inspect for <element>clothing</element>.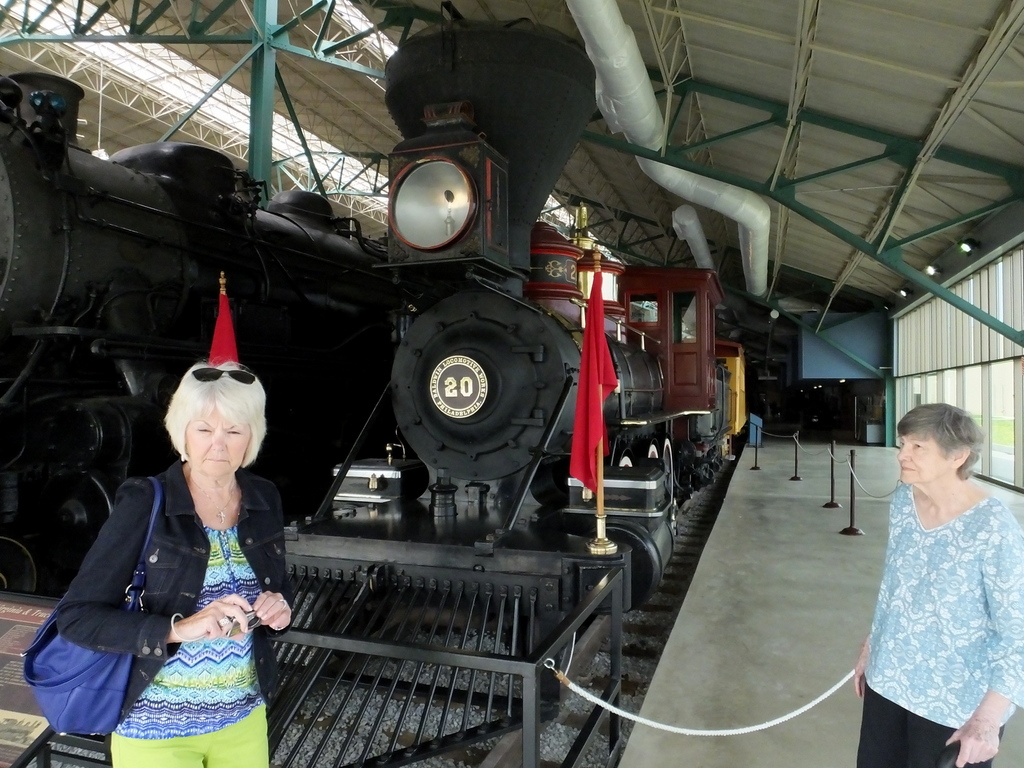
Inspection: {"left": 57, "top": 410, "right": 285, "bottom": 765}.
